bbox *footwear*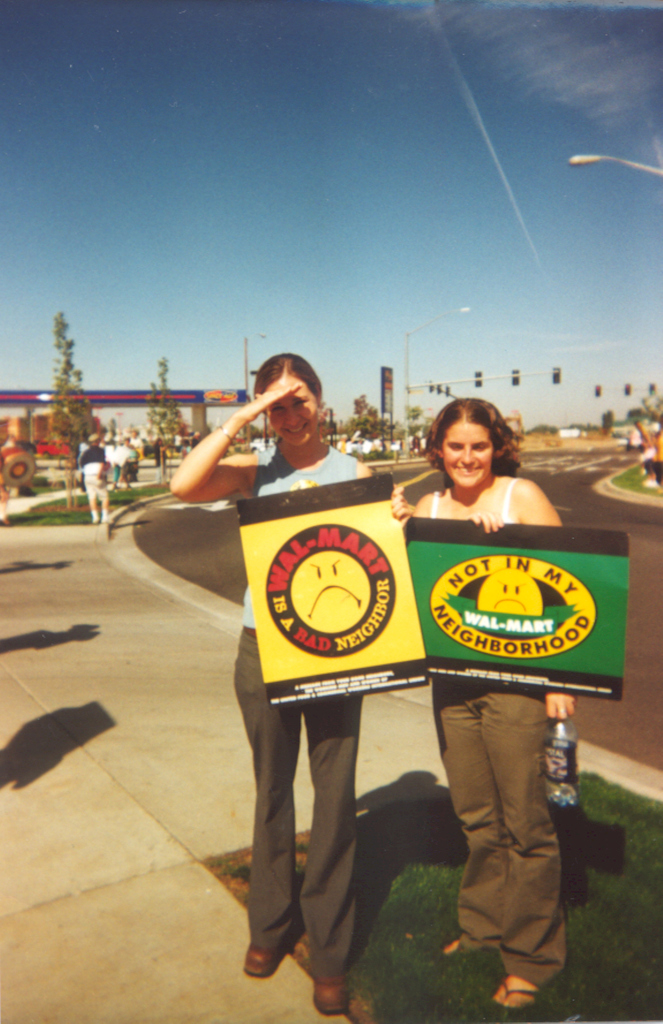
Rect(491, 970, 542, 1023)
